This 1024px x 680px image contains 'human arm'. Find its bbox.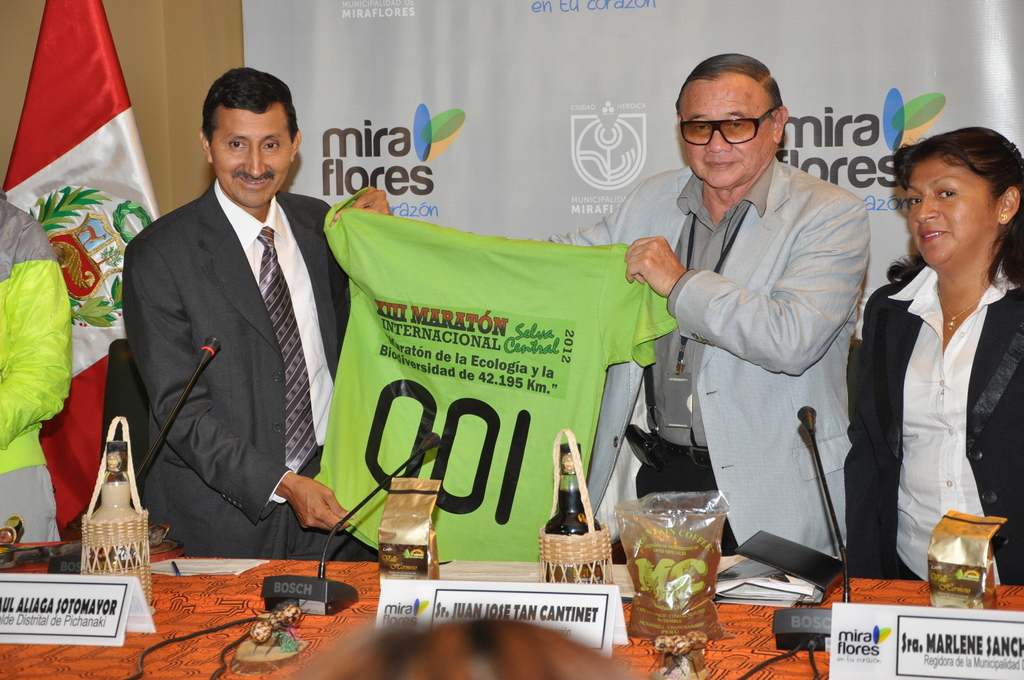
pyautogui.locateOnScreen(122, 239, 359, 535).
